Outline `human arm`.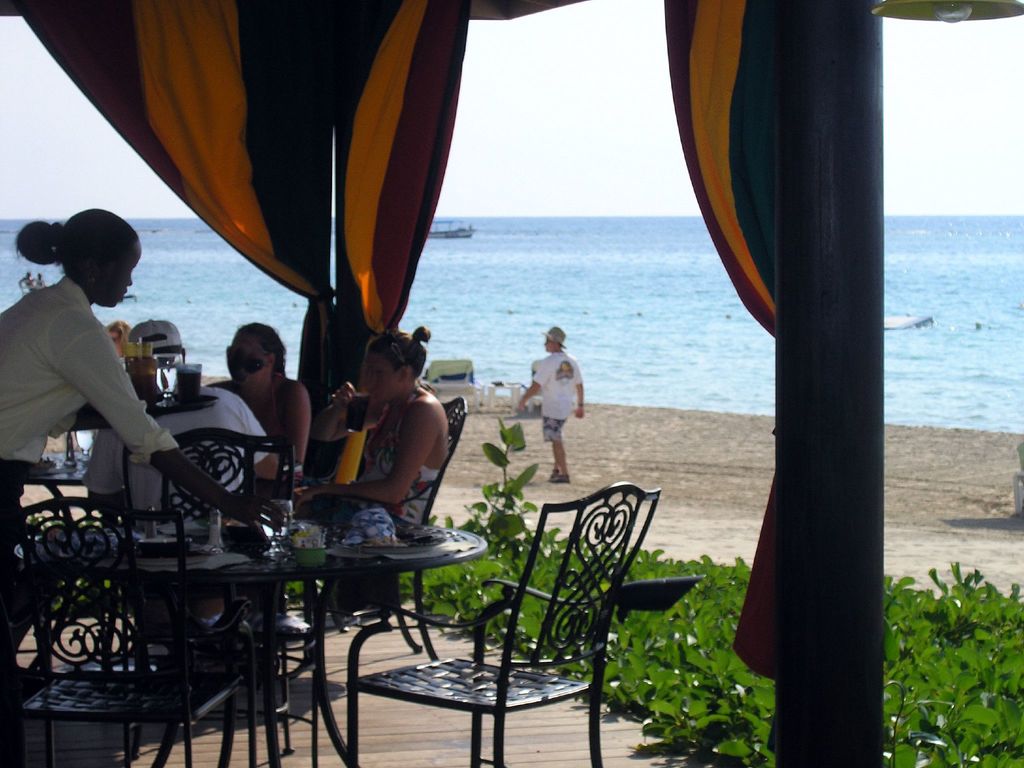
Outline: x1=308, y1=378, x2=366, y2=442.
